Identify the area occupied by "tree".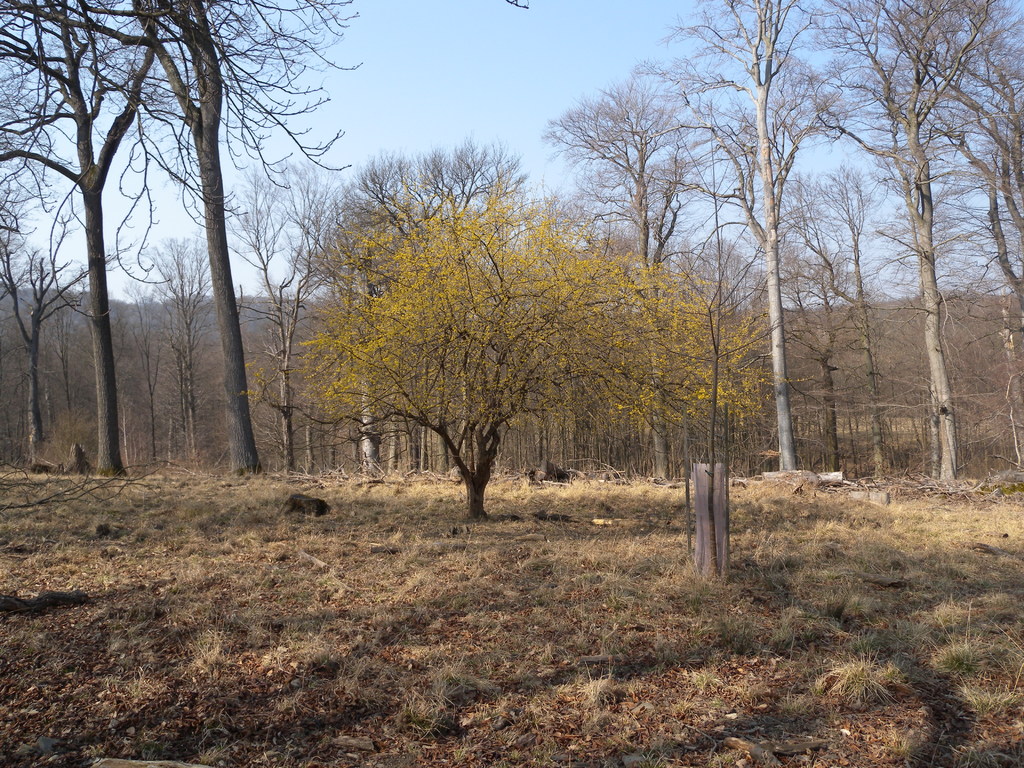
Area: 4:239:150:467.
